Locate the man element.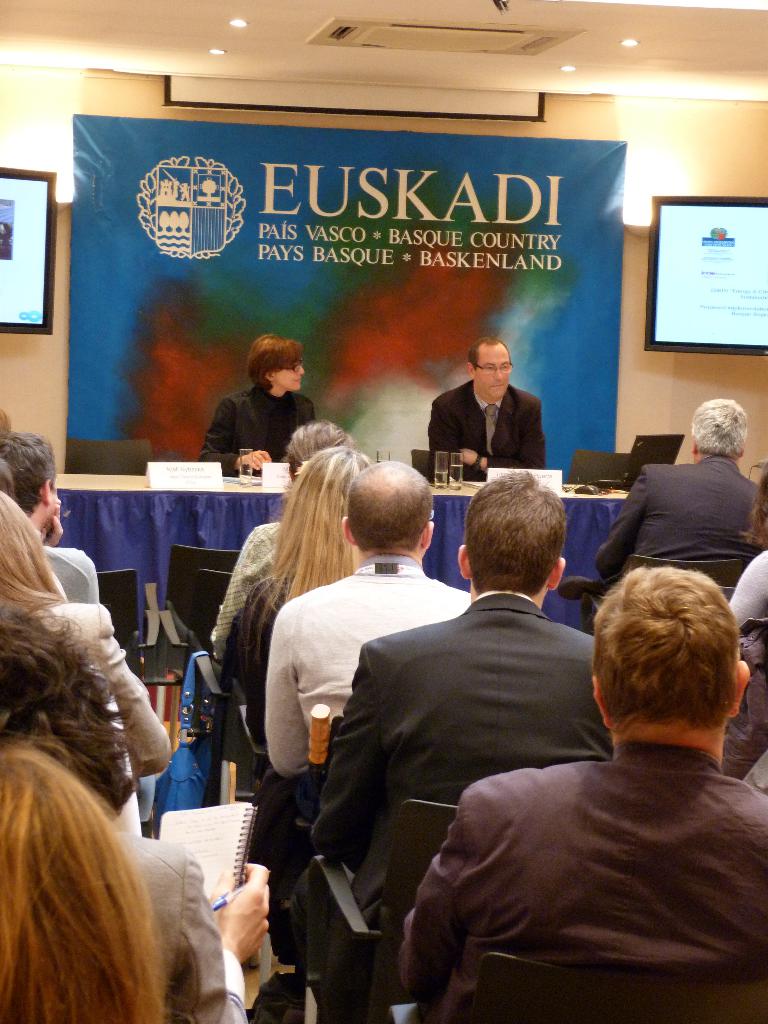
Element bbox: [269,461,472,965].
